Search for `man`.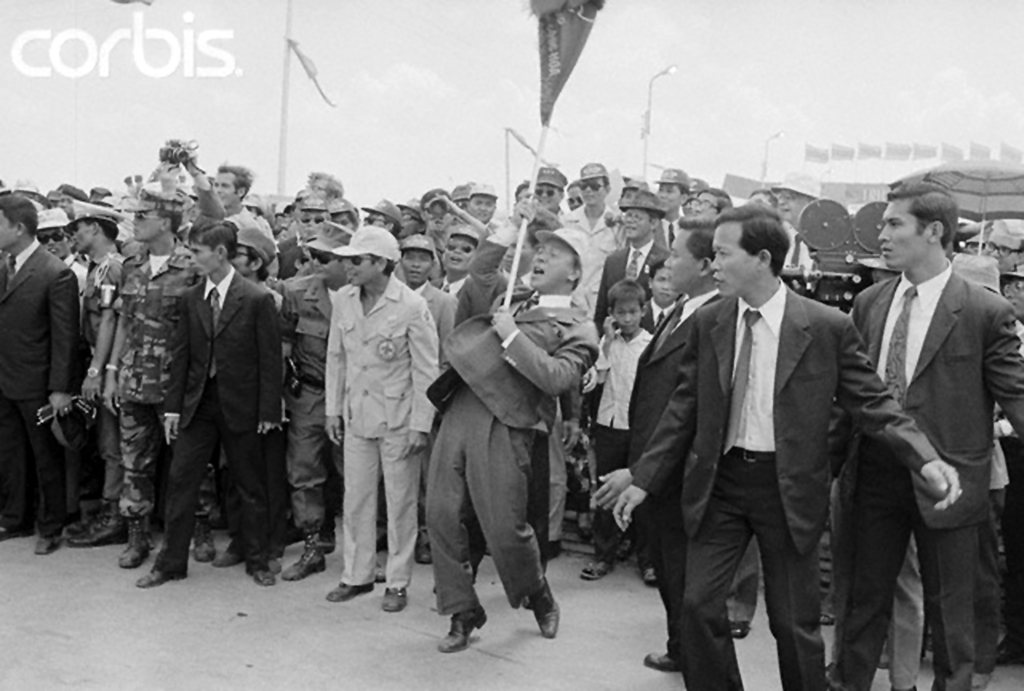
Found at <region>556, 160, 625, 267</region>.
